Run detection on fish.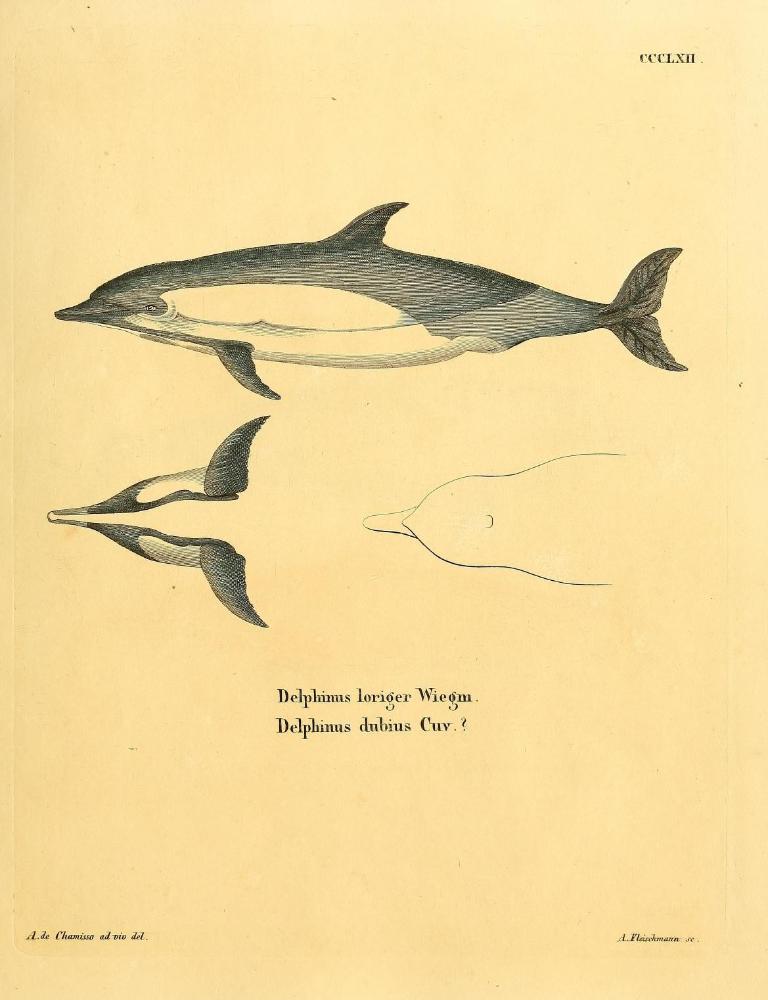
Result: [x1=45, y1=517, x2=269, y2=630].
